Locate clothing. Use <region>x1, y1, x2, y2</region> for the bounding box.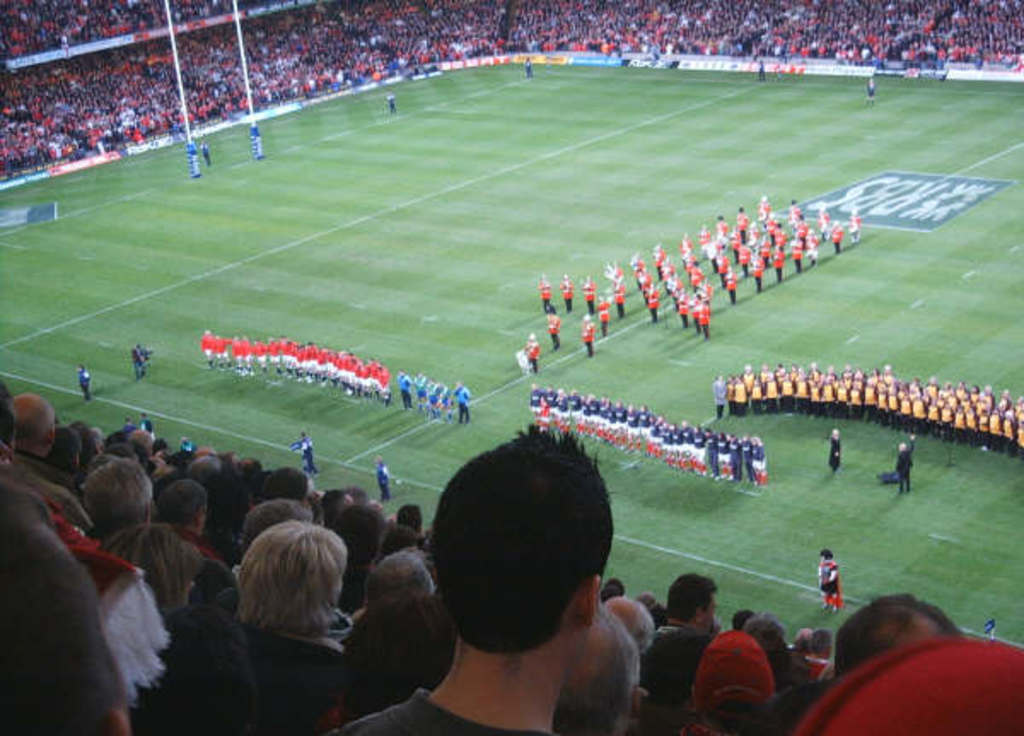
<region>73, 374, 92, 396</region>.
